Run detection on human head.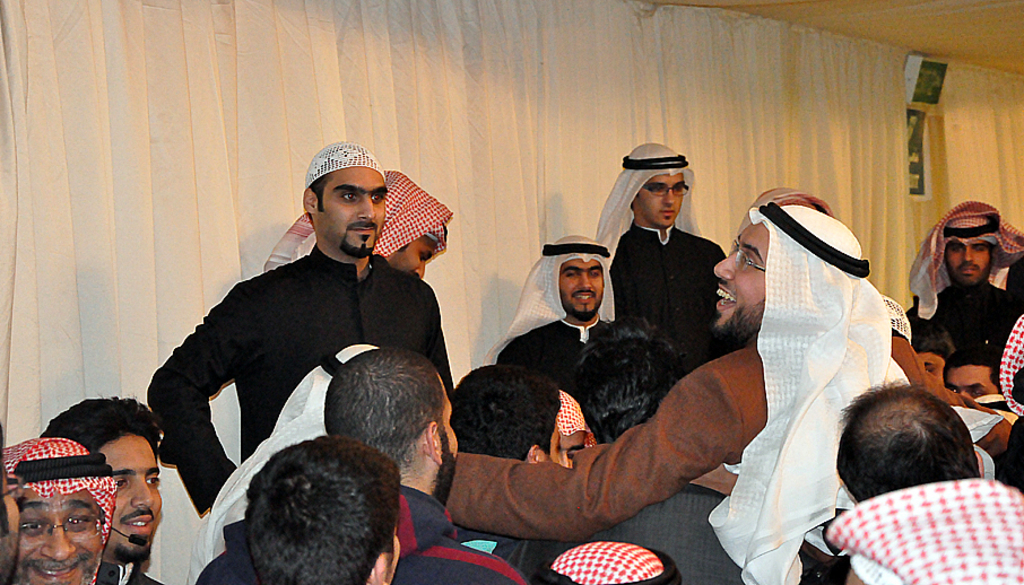
Result: <bbox>246, 431, 399, 584</bbox>.
